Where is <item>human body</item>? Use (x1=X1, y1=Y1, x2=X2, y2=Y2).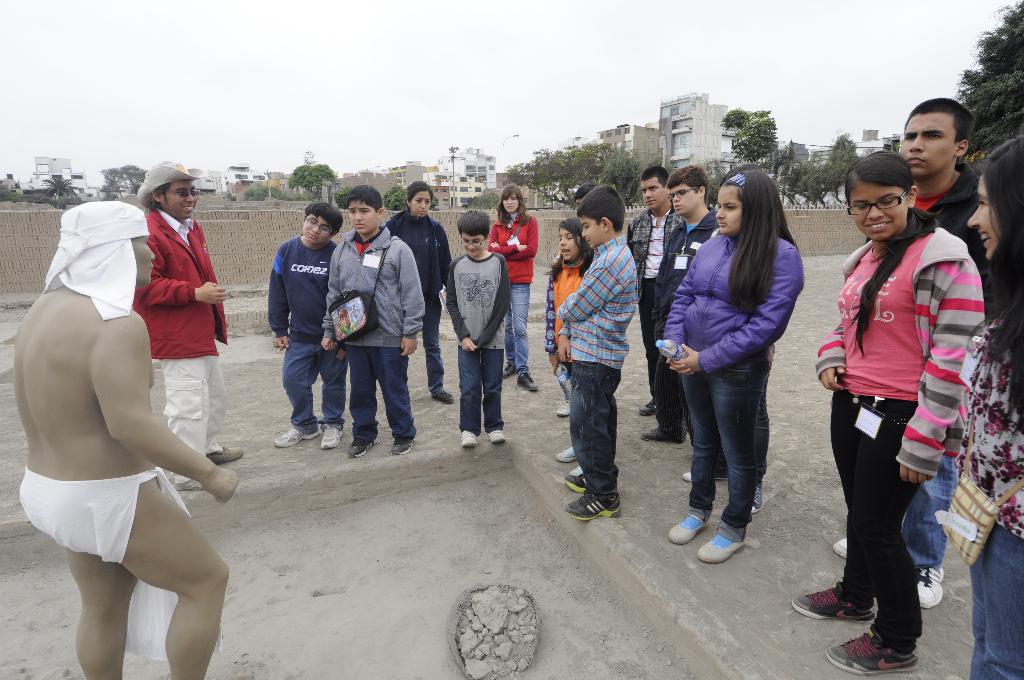
(x1=20, y1=161, x2=245, y2=679).
